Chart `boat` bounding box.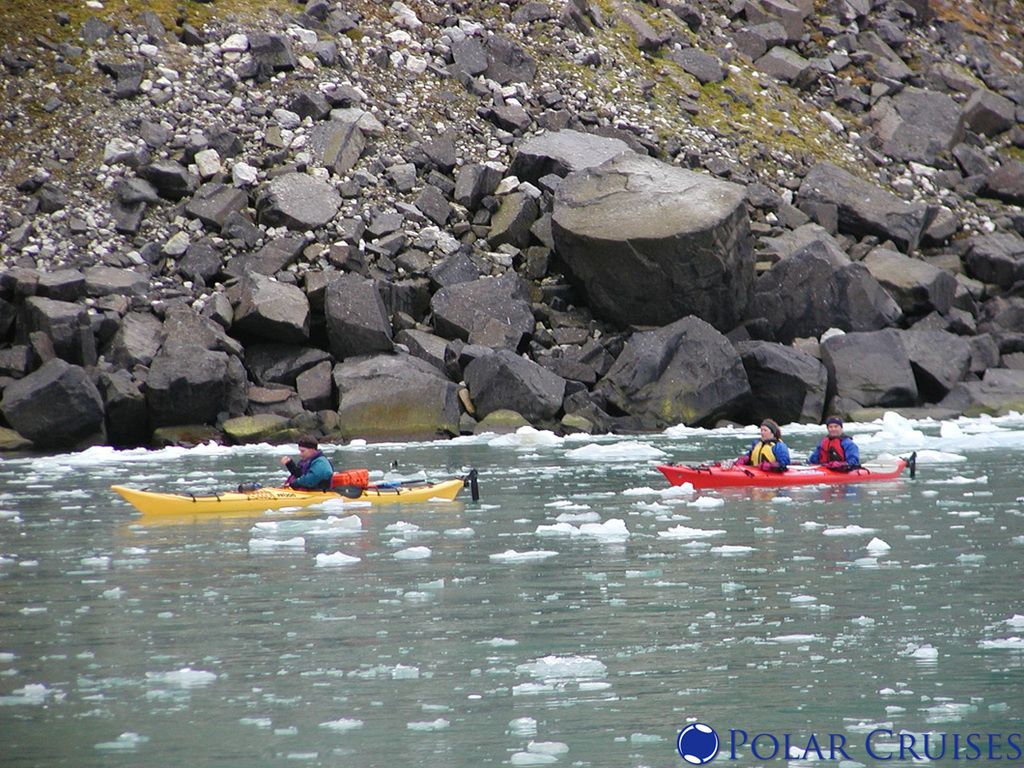
Charted: BBox(636, 433, 940, 515).
